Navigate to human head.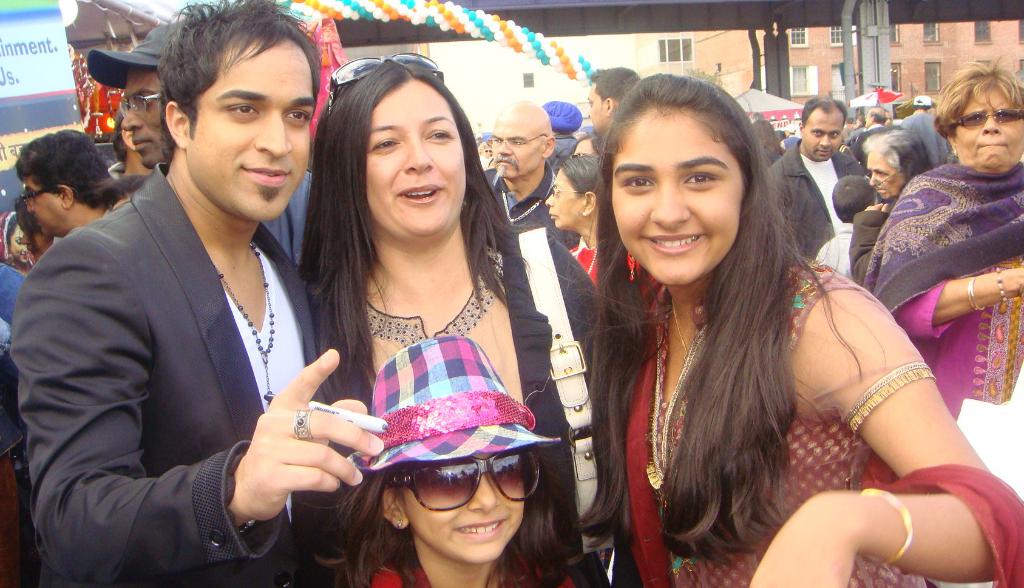
Navigation target: rect(11, 130, 108, 239).
